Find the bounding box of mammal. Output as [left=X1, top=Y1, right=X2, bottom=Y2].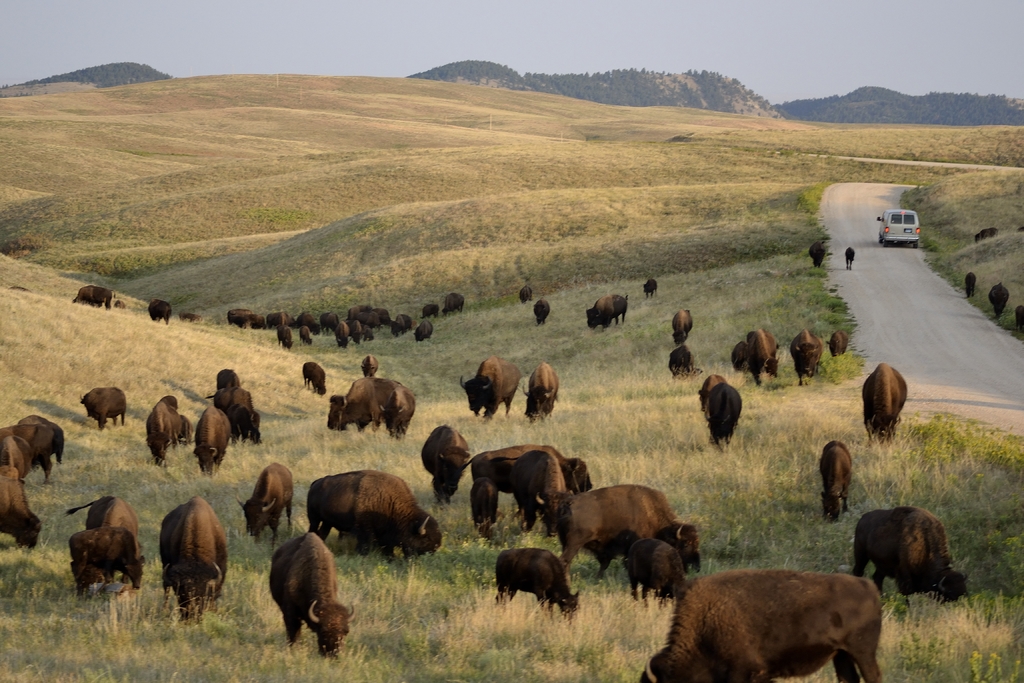
[left=150, top=297, right=172, bottom=323].
